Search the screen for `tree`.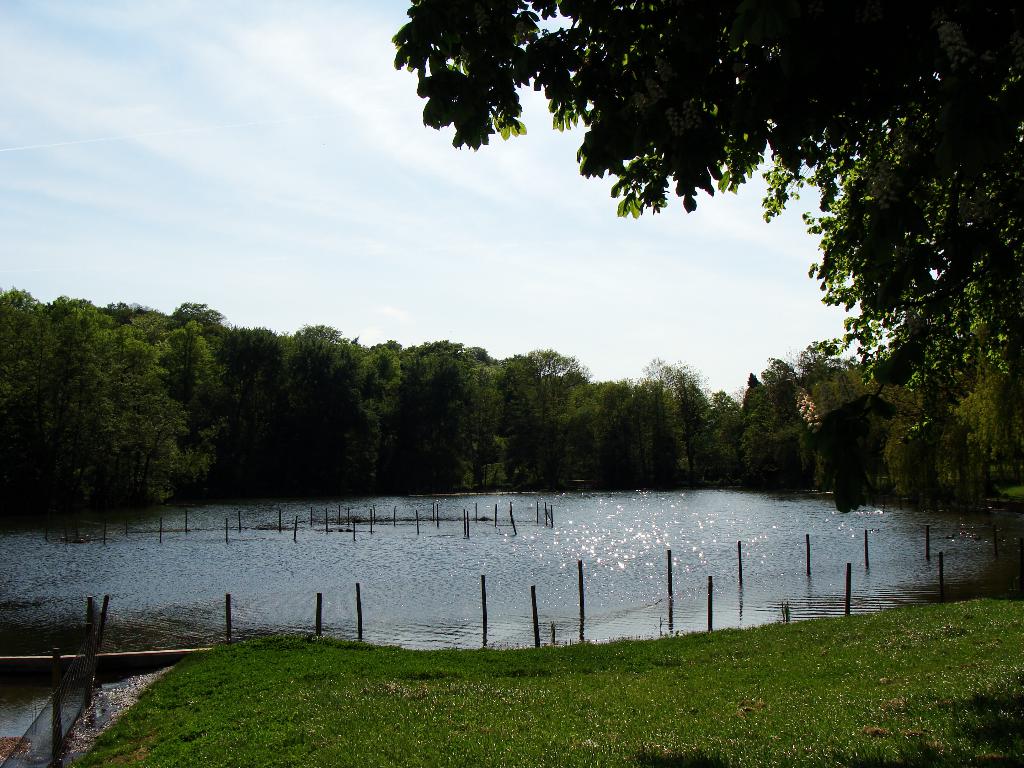
Found at 389 0 1023 388.
